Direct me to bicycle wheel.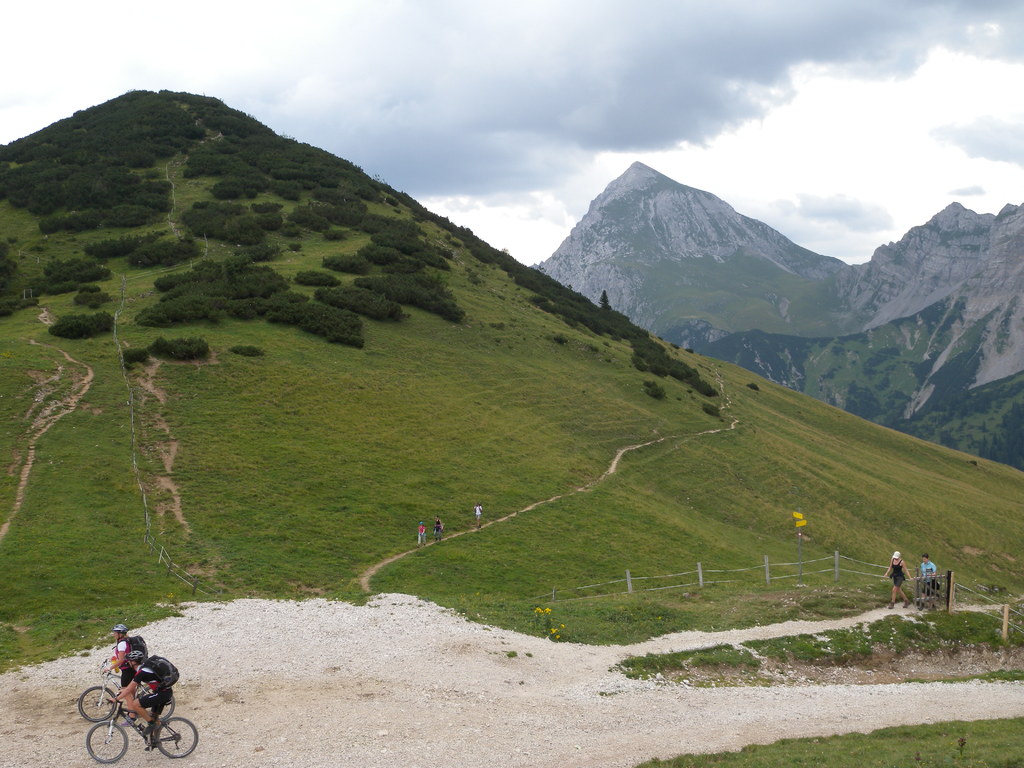
Direction: (left=79, top=684, right=117, bottom=723).
